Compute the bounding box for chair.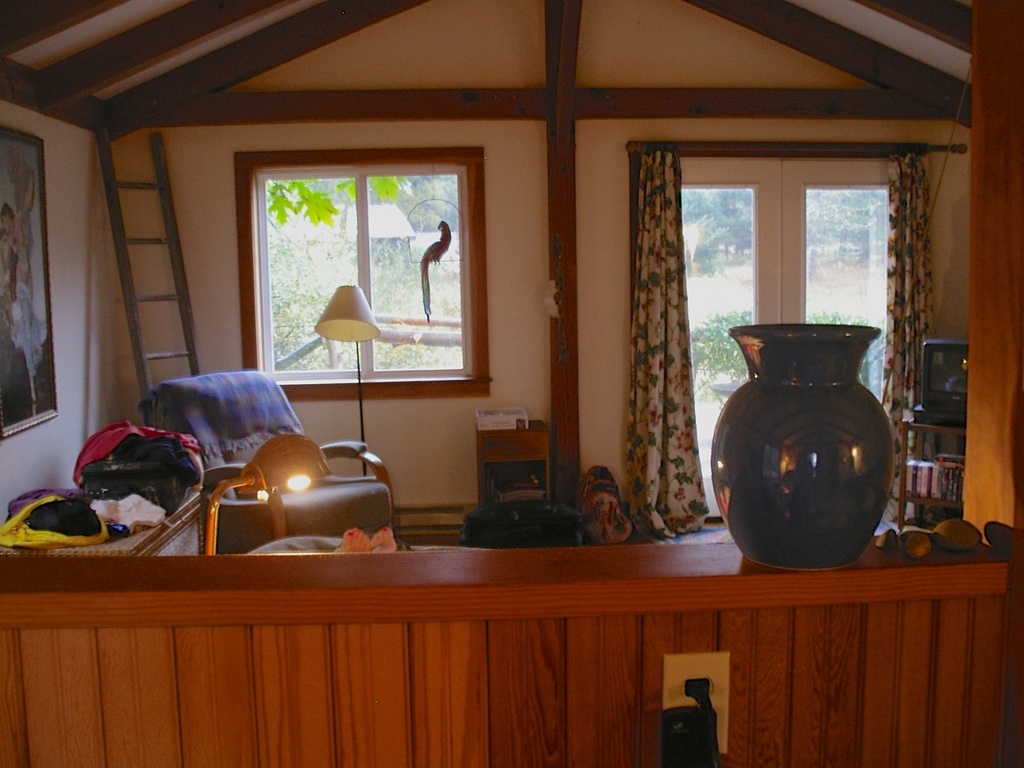
select_region(166, 367, 369, 557).
